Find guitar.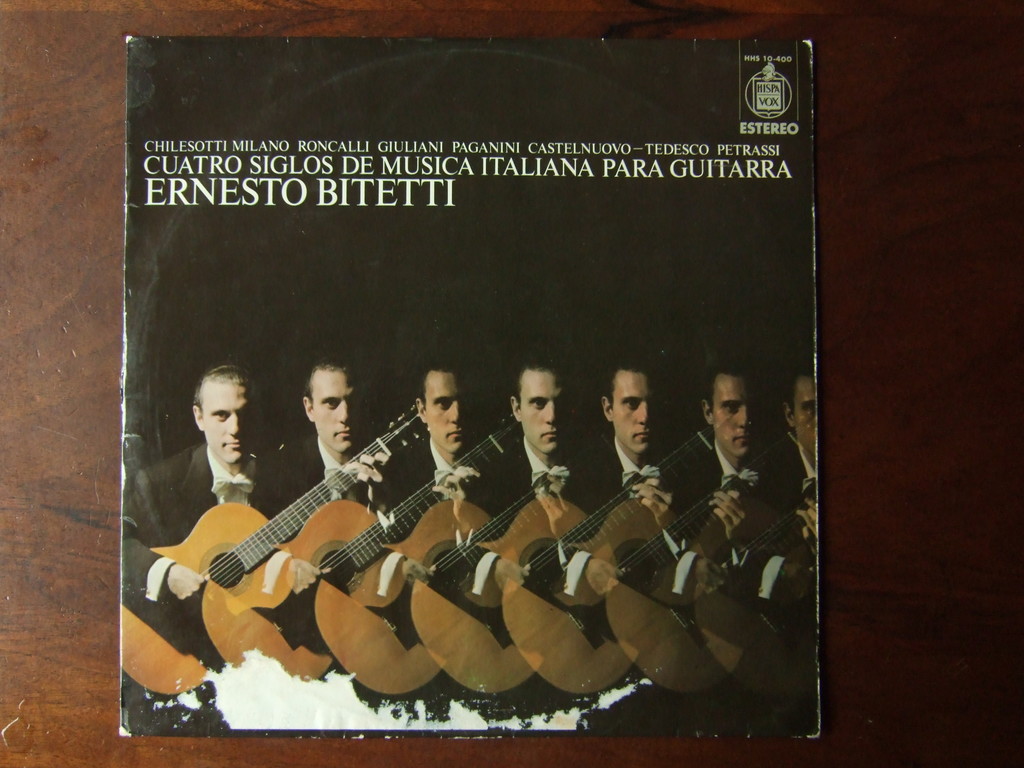
Rect(605, 479, 821, 696).
